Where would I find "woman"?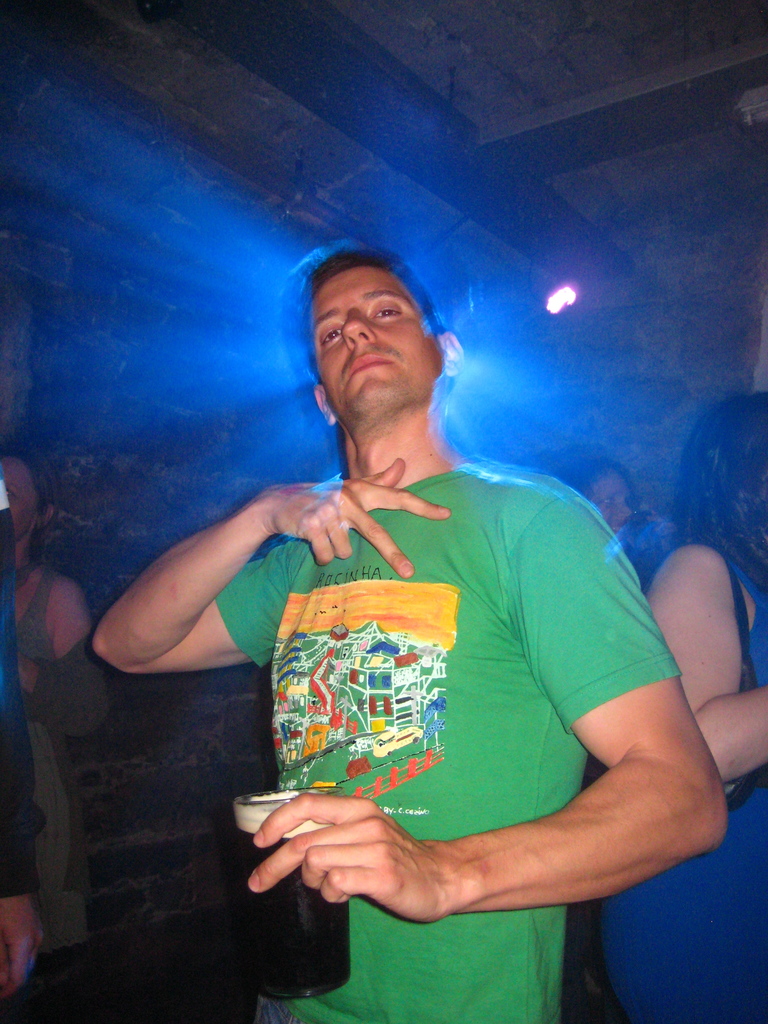
At [left=0, top=449, right=108, bottom=1023].
